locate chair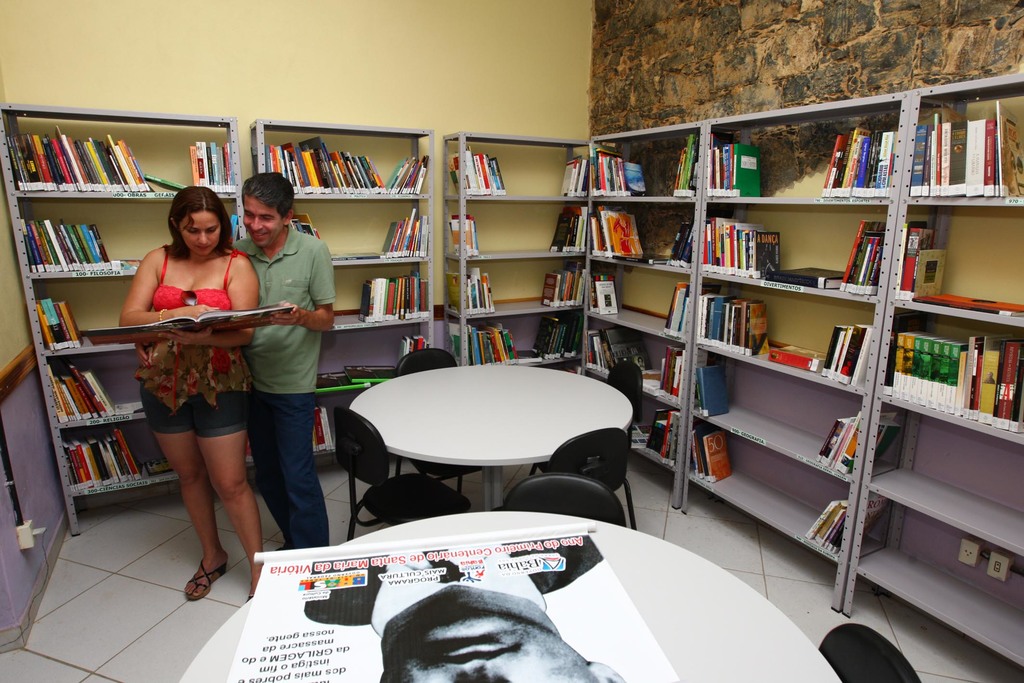
<region>544, 422, 628, 492</region>
